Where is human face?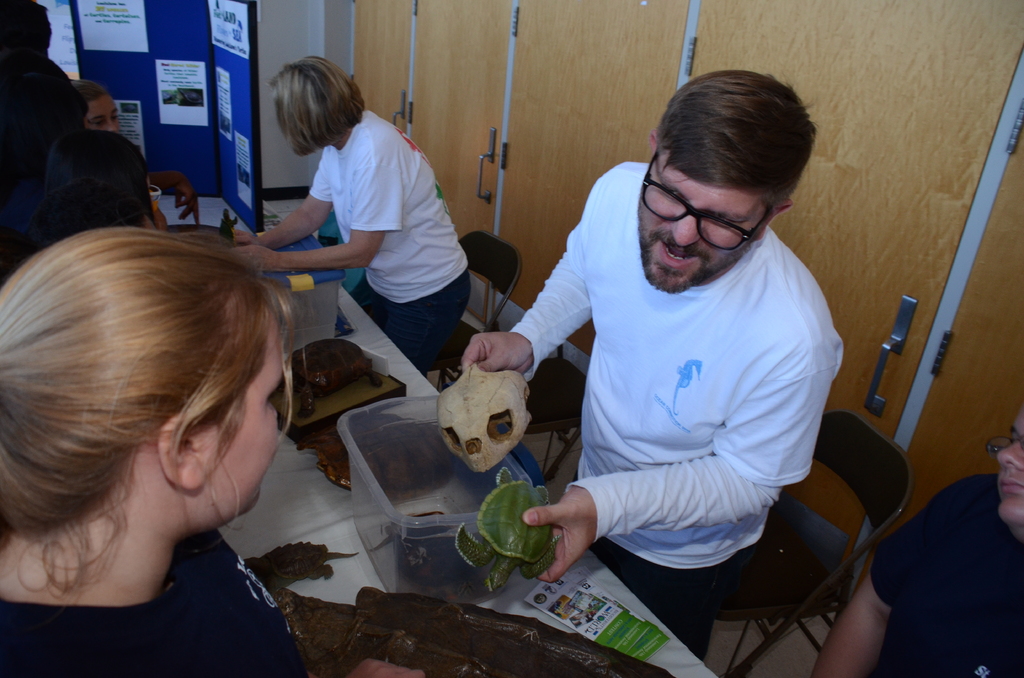
85 93 115 133.
